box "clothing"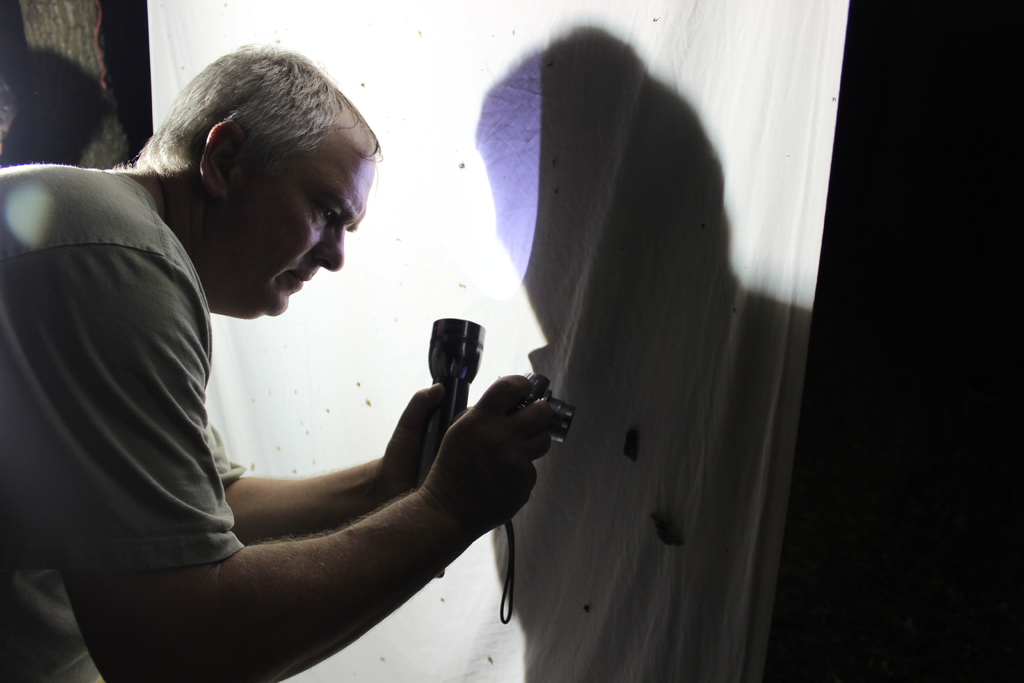
(left=0, top=200, right=248, bottom=682)
